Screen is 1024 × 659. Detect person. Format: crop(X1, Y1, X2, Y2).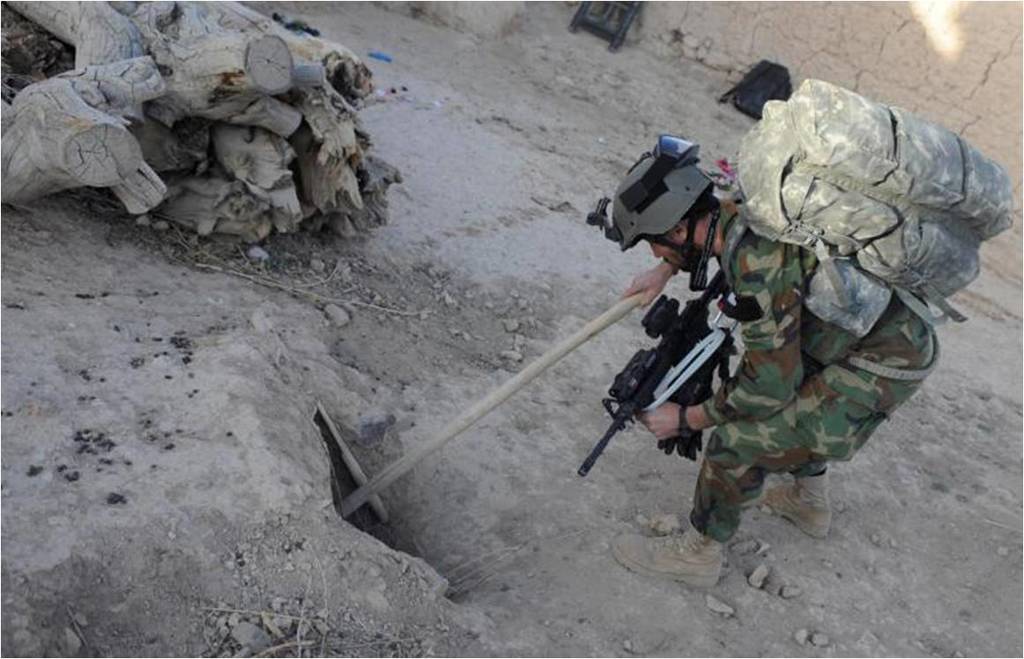
crop(582, 139, 941, 591).
